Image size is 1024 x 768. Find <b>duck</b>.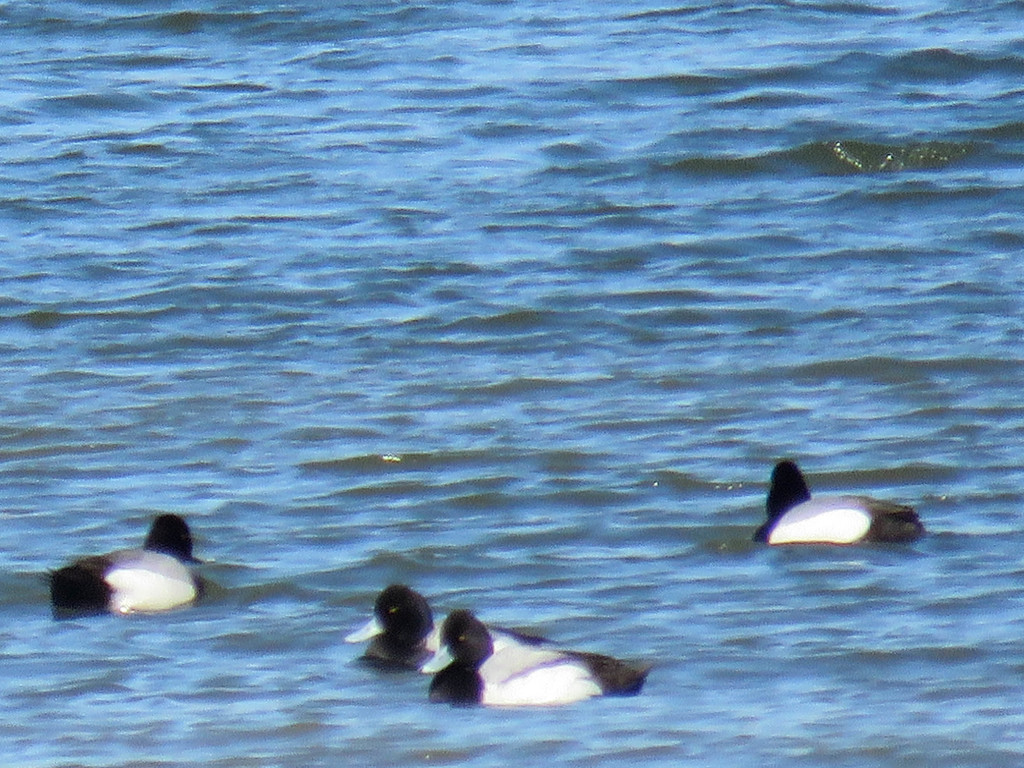
[739, 465, 929, 549].
